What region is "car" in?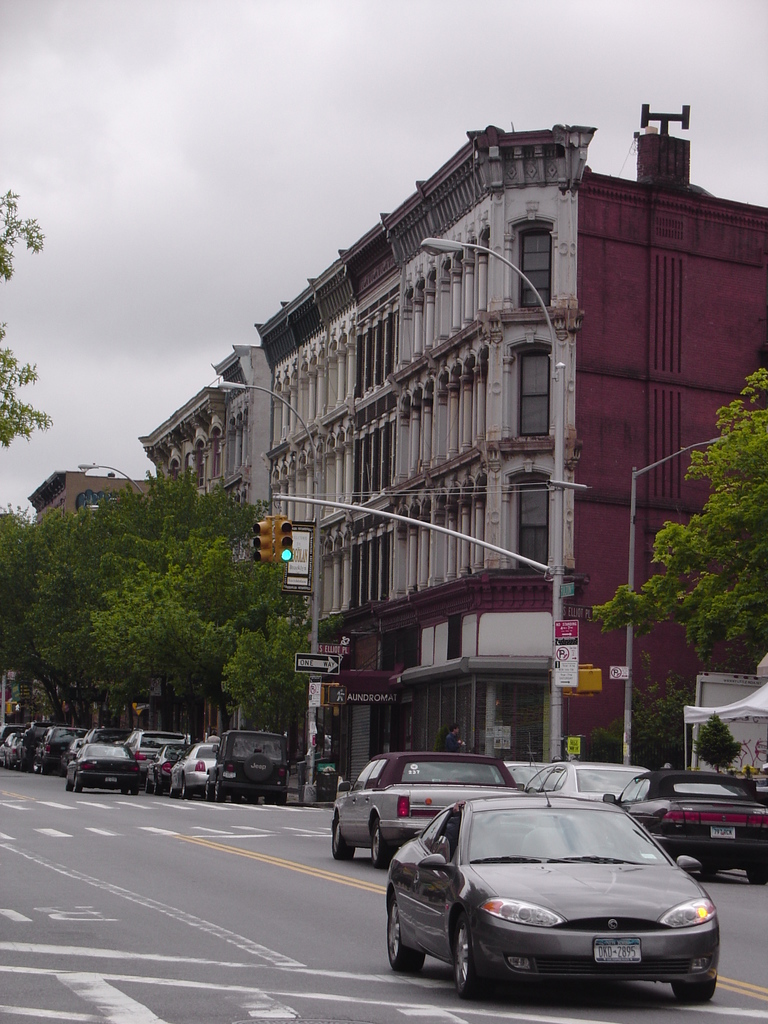
604/762/767/886.
